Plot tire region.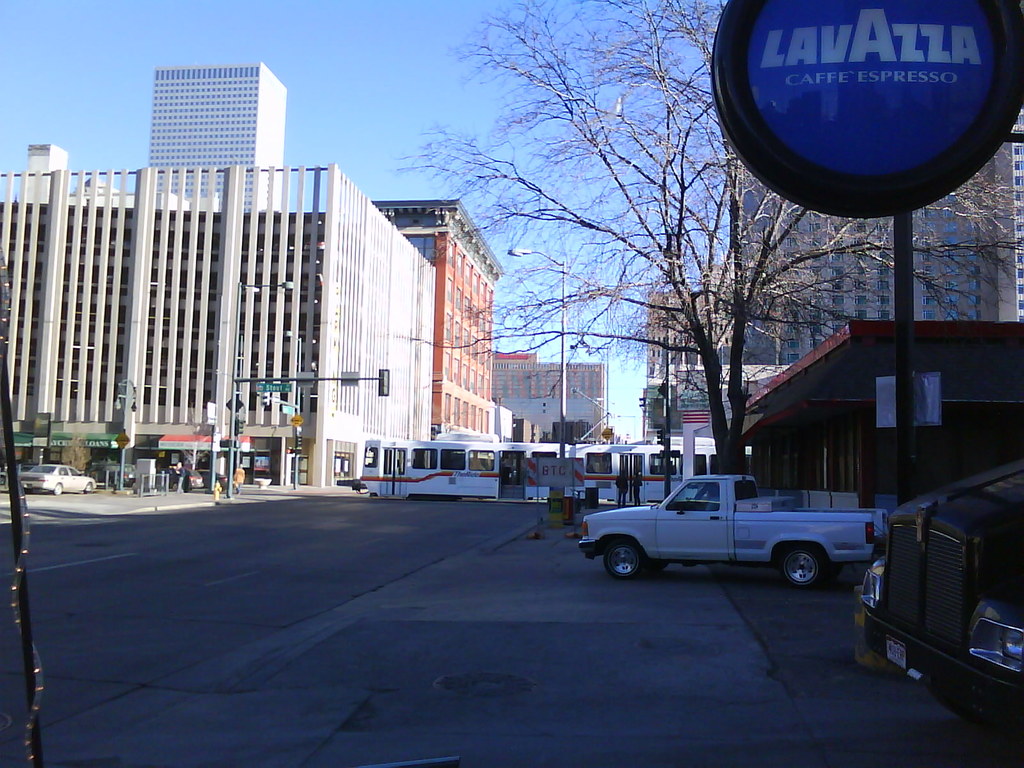
Plotted at region(604, 539, 641, 577).
